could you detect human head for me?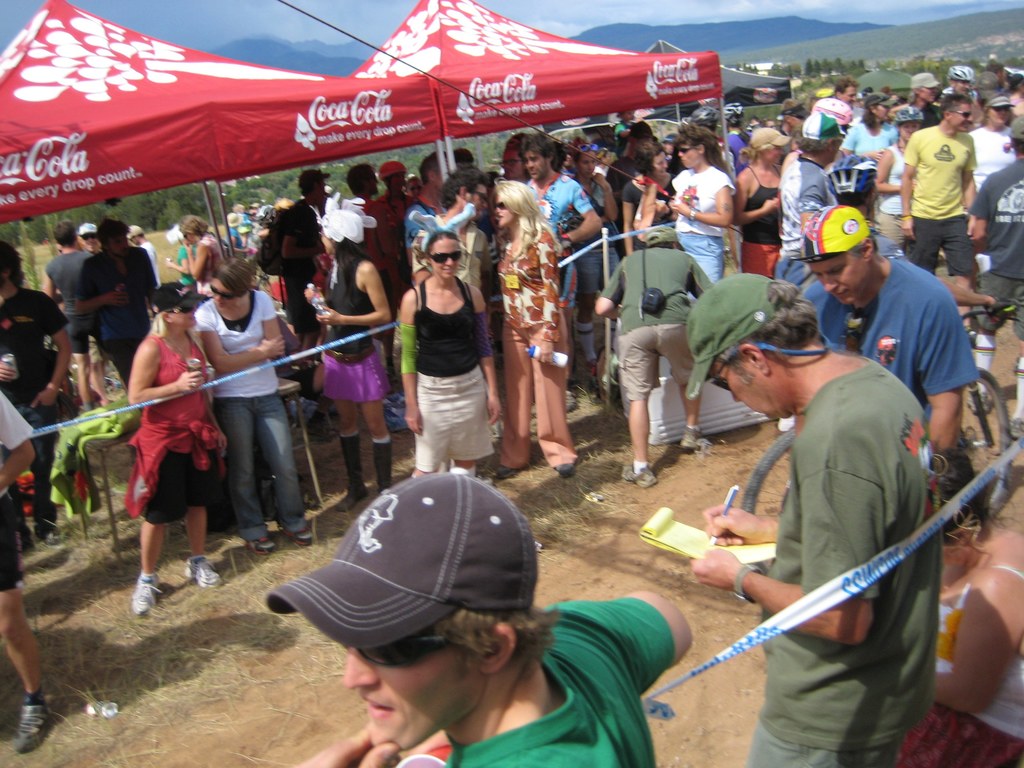
Detection result: (694,270,806,424).
